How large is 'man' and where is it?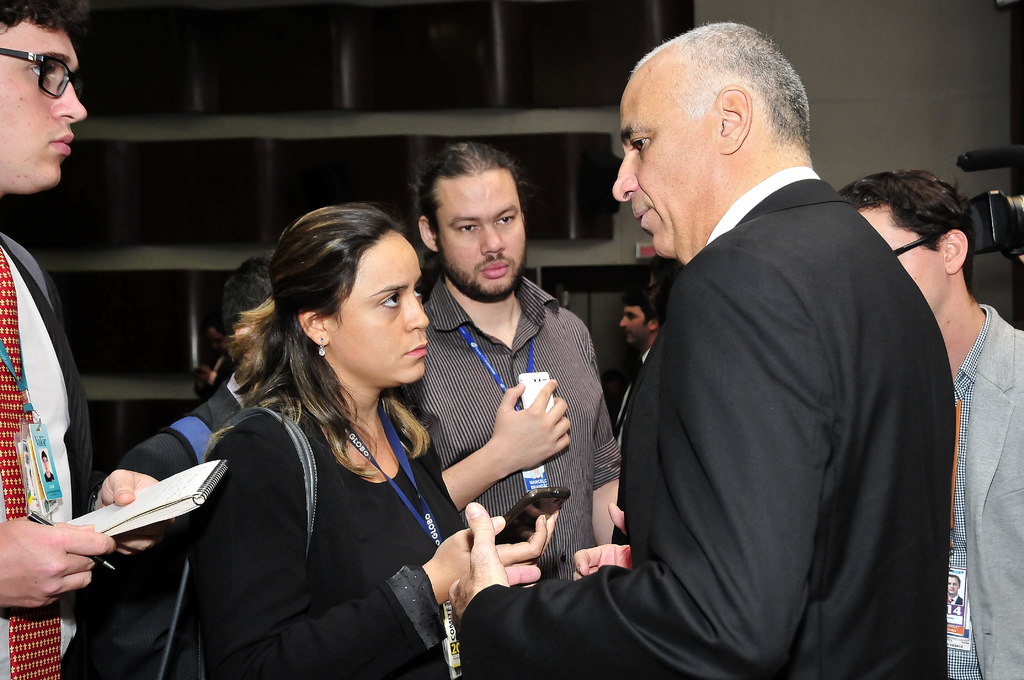
Bounding box: {"x1": 0, "y1": 0, "x2": 170, "y2": 679}.
